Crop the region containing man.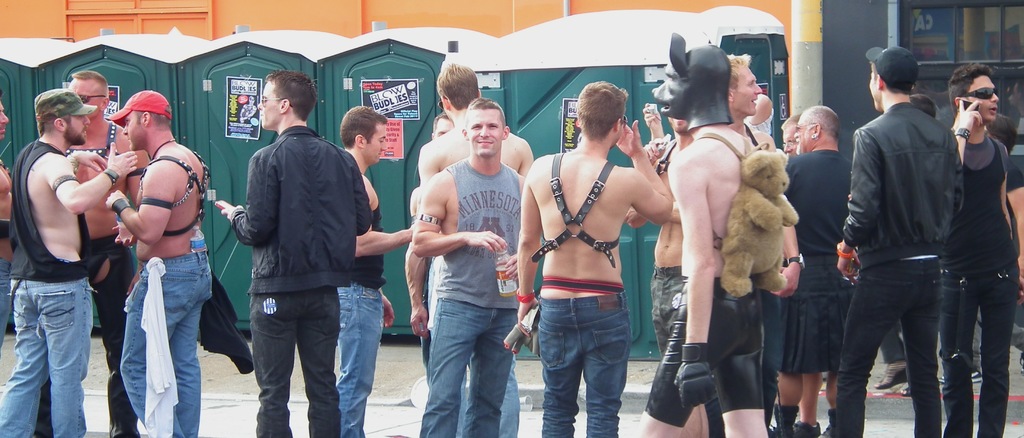
Crop region: bbox(108, 88, 210, 437).
